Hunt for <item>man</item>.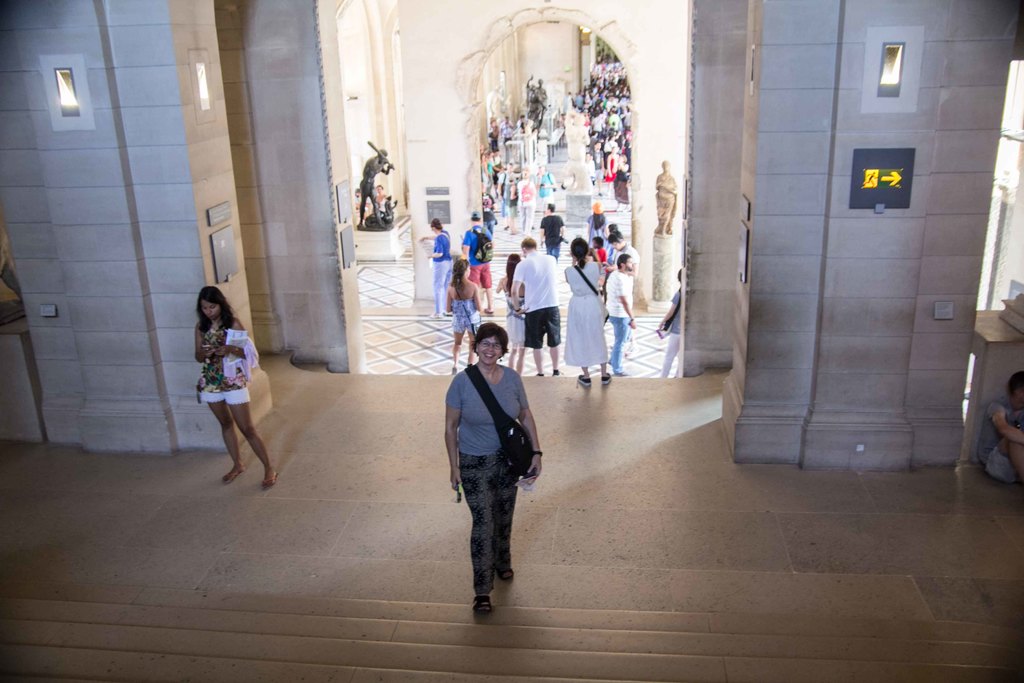
Hunted down at 518, 163, 538, 184.
